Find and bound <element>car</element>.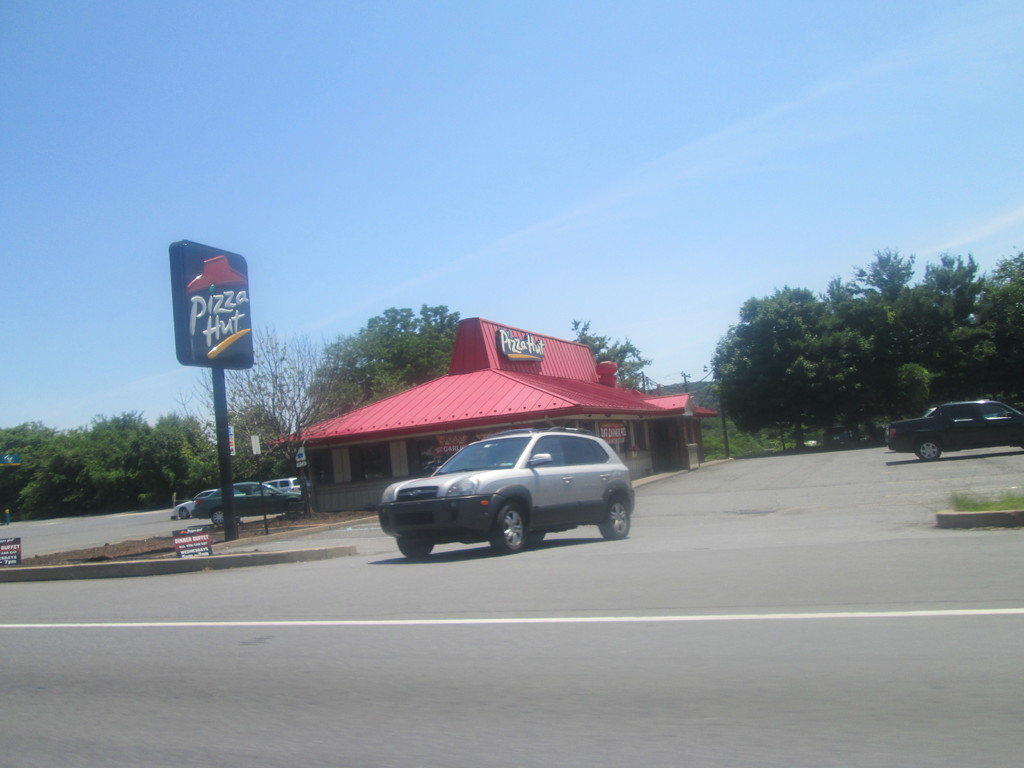
Bound: select_region(173, 488, 214, 516).
